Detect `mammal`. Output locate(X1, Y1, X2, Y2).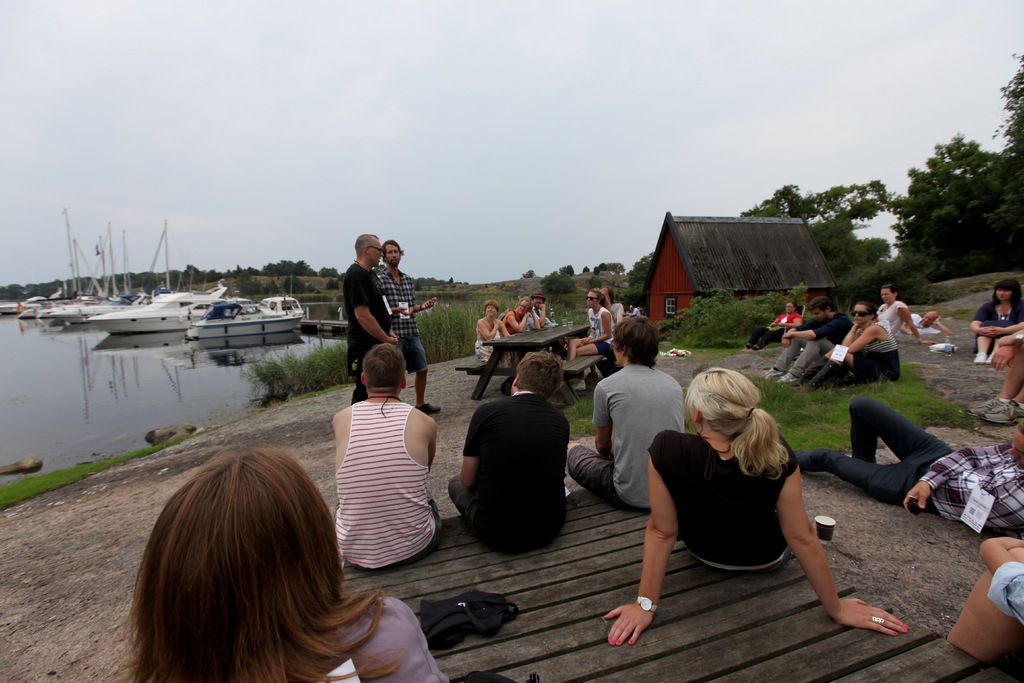
locate(568, 313, 685, 510).
